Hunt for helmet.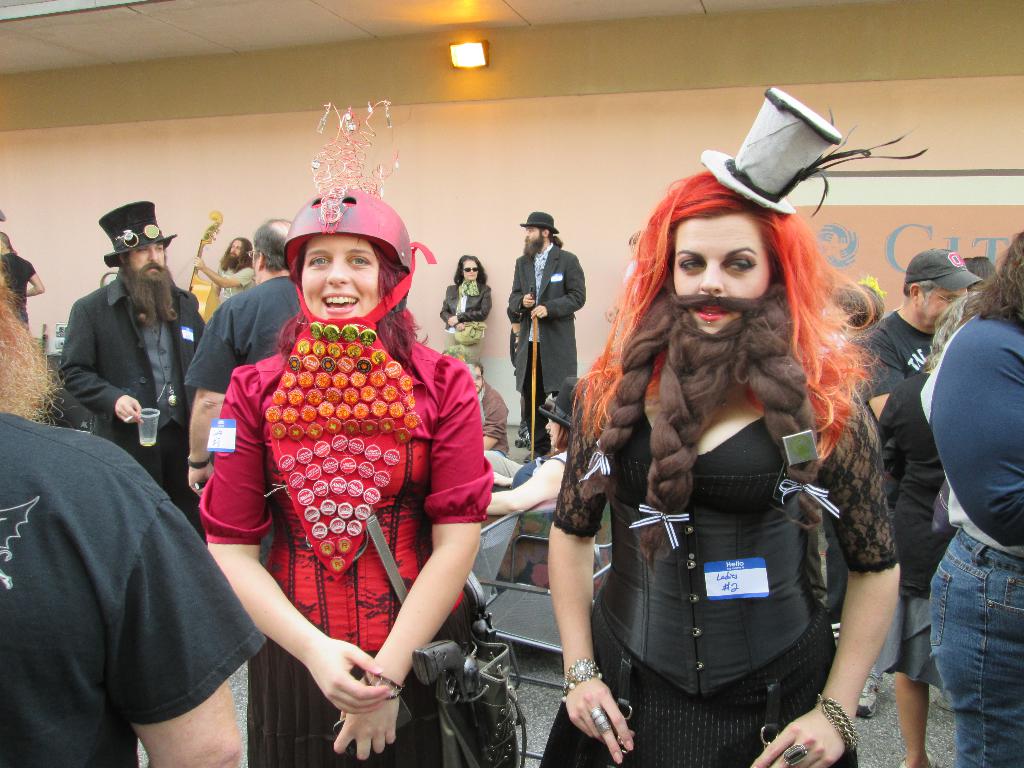
Hunted down at bbox=(275, 184, 404, 339).
